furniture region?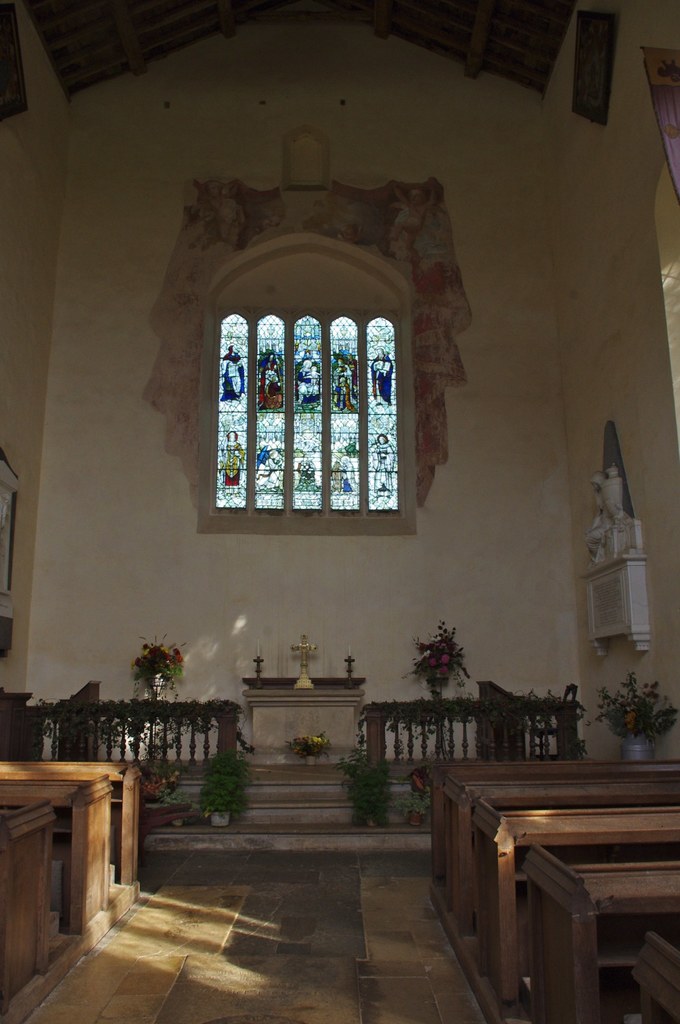
[0, 760, 142, 925]
